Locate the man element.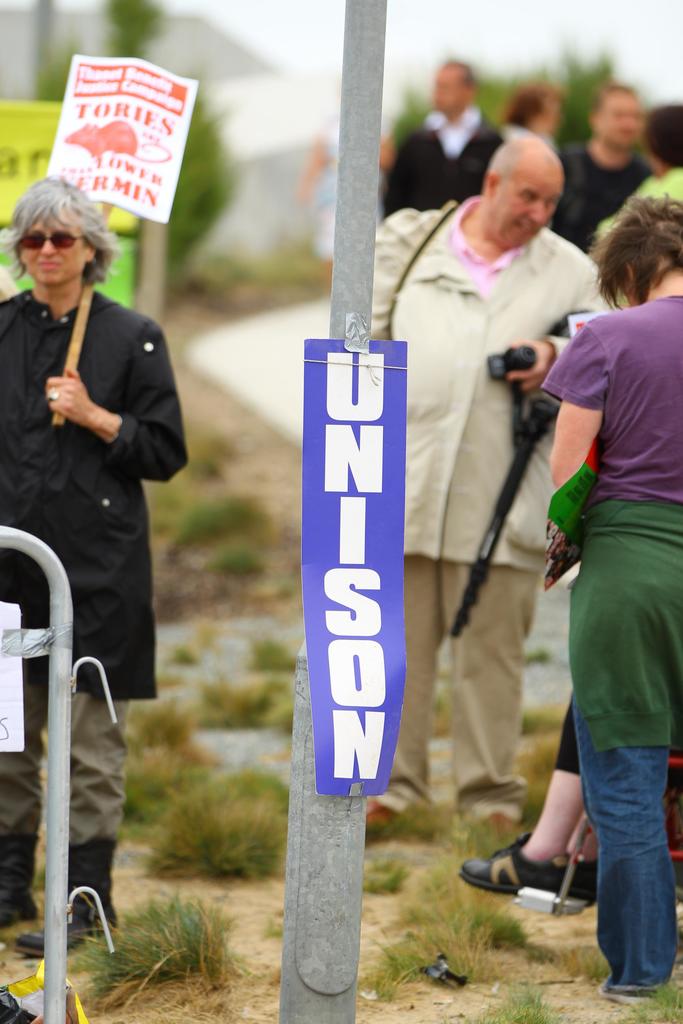
Element bbox: x1=554, y1=79, x2=647, y2=245.
